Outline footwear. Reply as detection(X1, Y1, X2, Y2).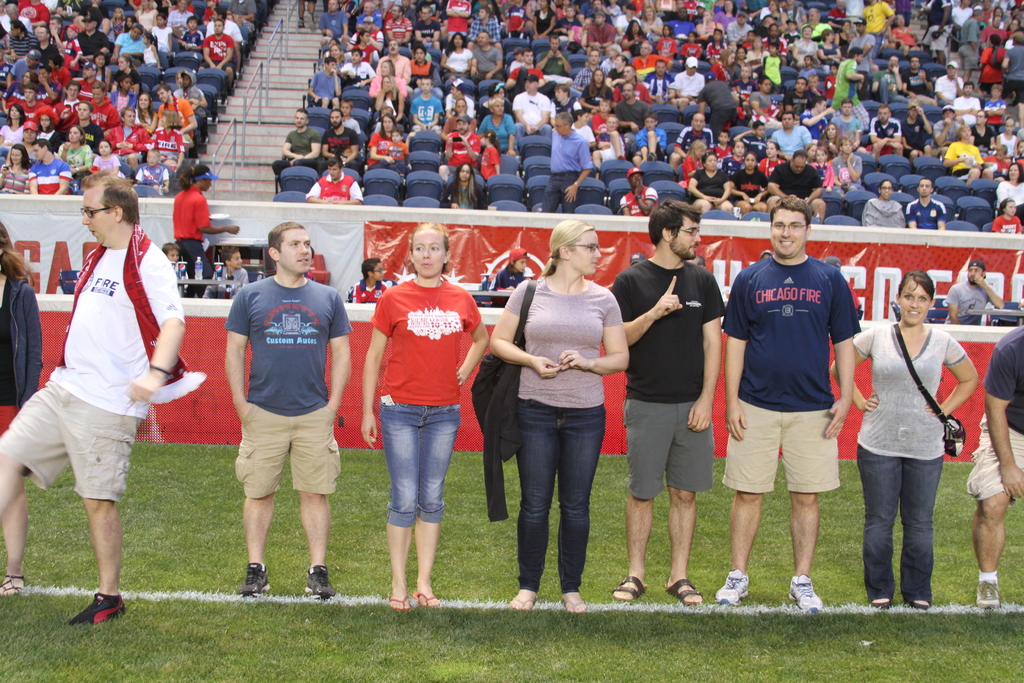
detection(388, 591, 414, 614).
